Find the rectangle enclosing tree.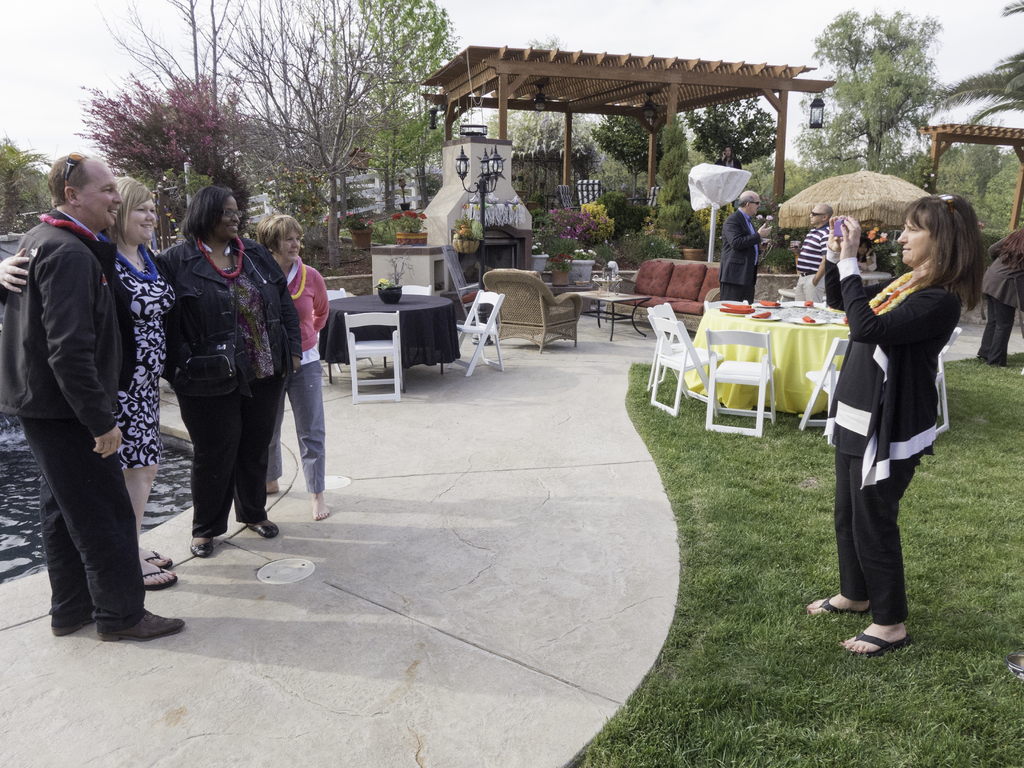
x1=586, y1=101, x2=696, y2=199.
